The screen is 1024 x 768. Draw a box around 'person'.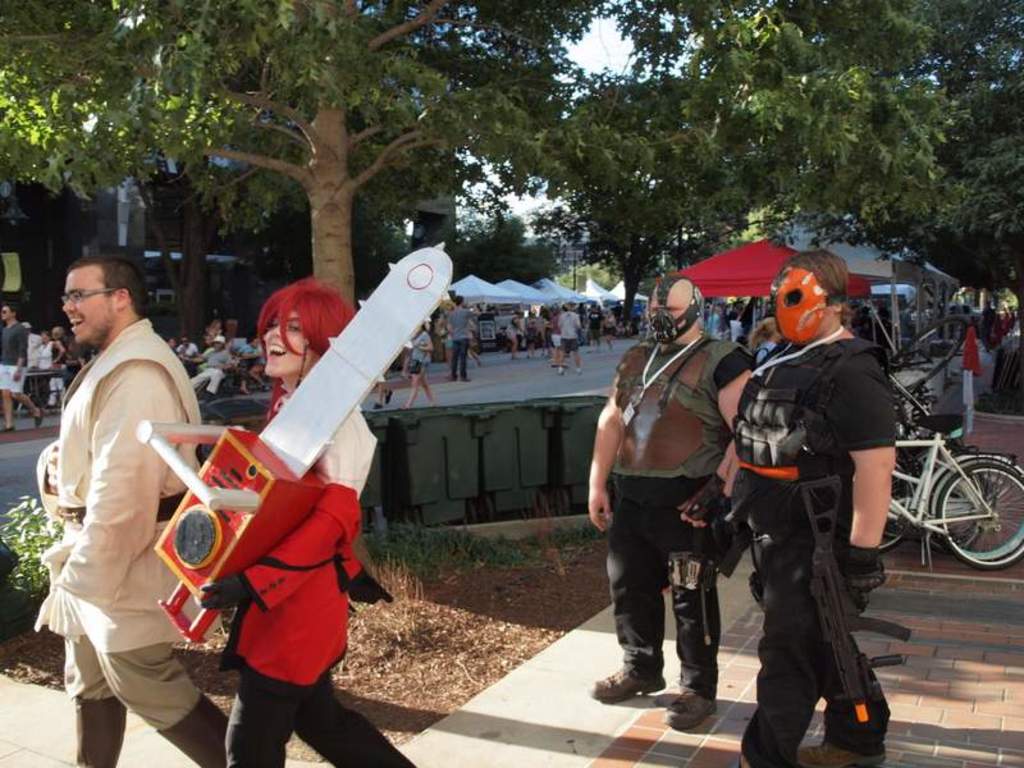
l=444, t=296, r=479, b=389.
